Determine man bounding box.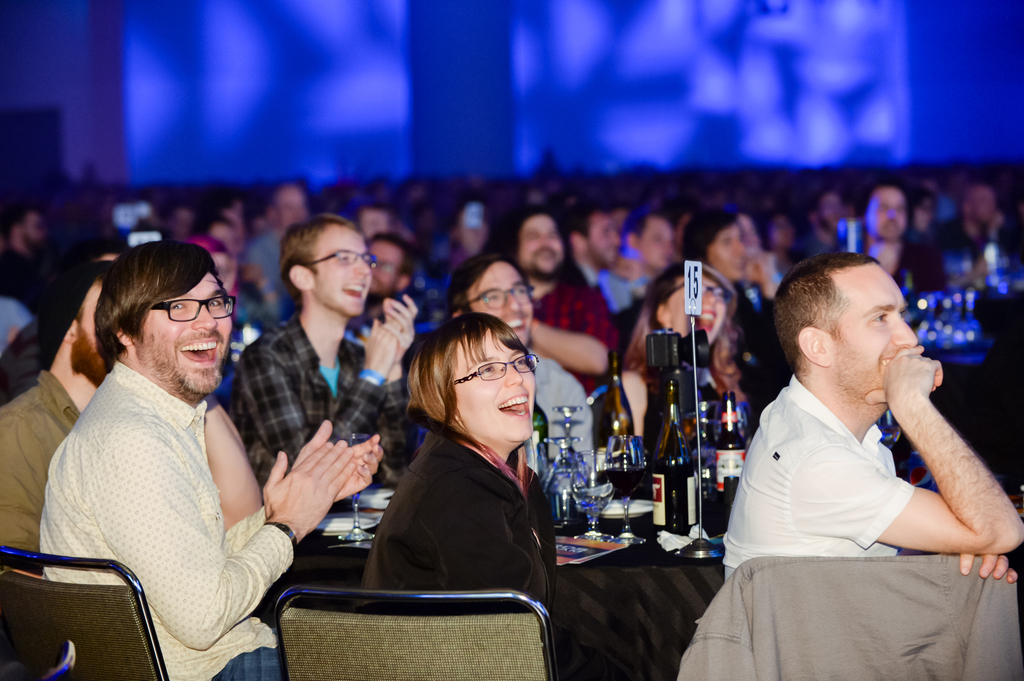
Determined: pyautogui.locateOnScreen(0, 208, 44, 300).
